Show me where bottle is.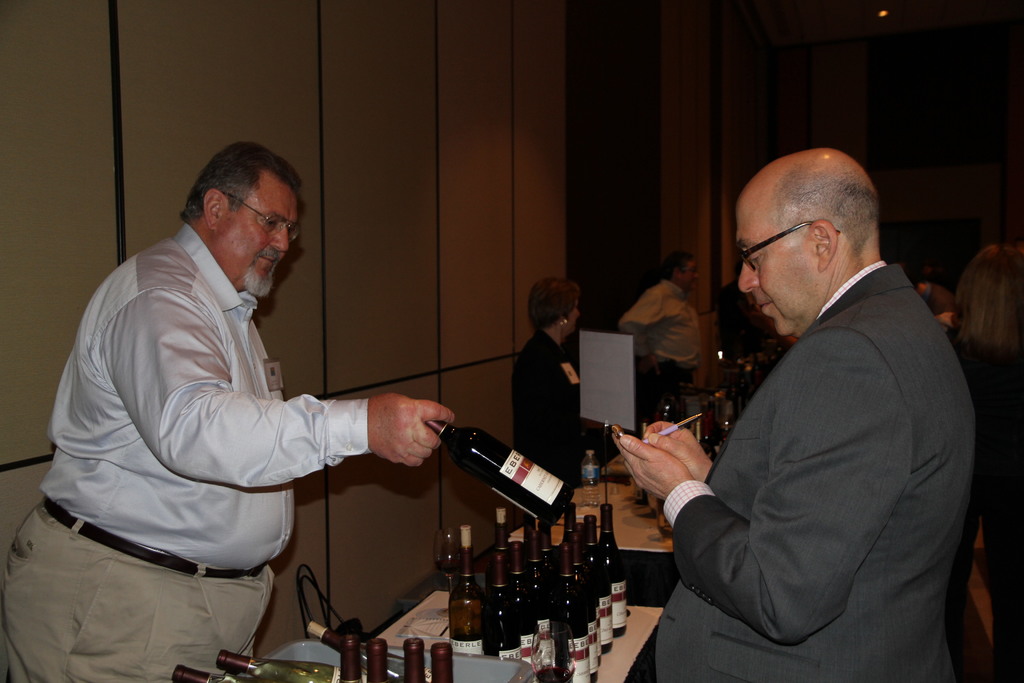
bottle is at left=412, top=413, right=579, bottom=547.
